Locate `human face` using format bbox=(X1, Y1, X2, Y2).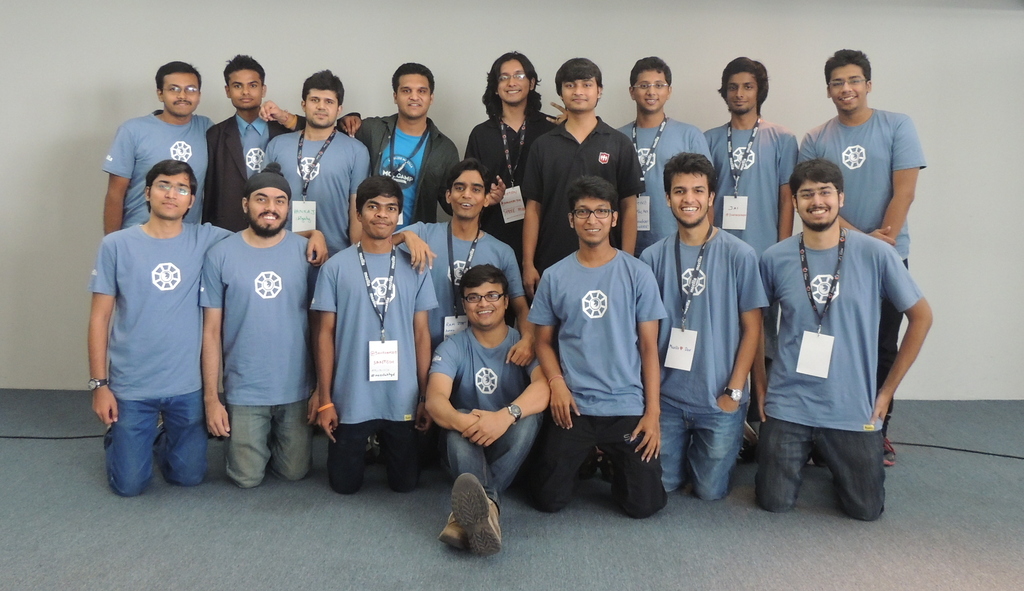
bbox=(559, 75, 597, 109).
